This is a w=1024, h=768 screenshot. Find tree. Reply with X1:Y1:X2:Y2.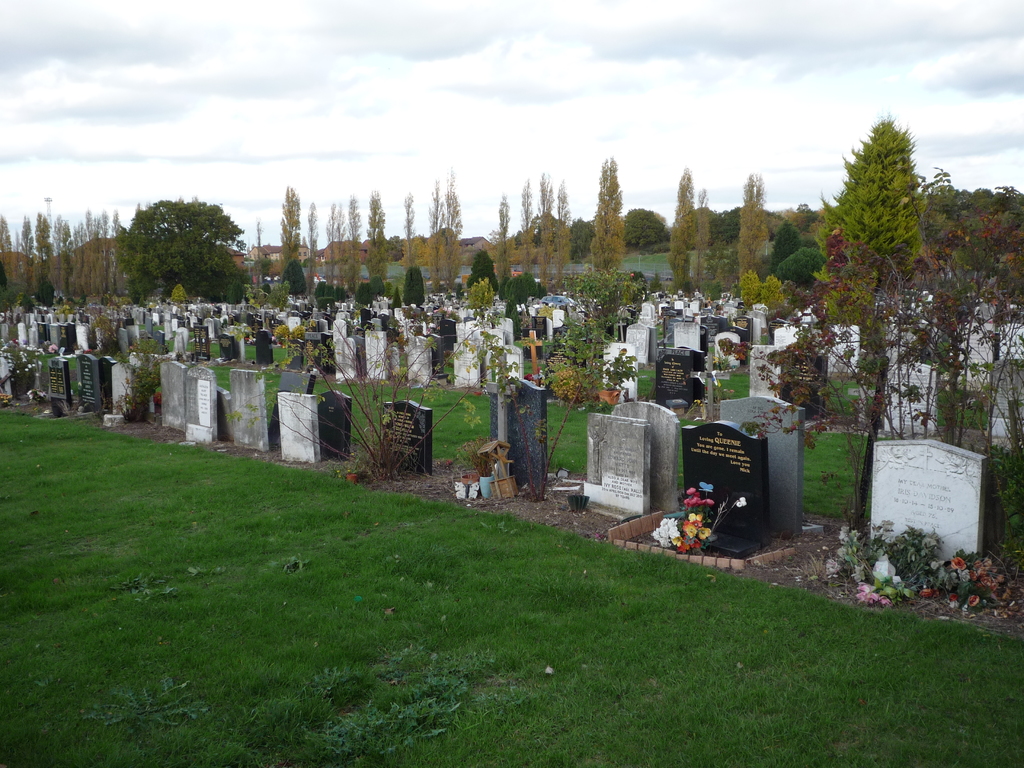
133:202:239:306.
